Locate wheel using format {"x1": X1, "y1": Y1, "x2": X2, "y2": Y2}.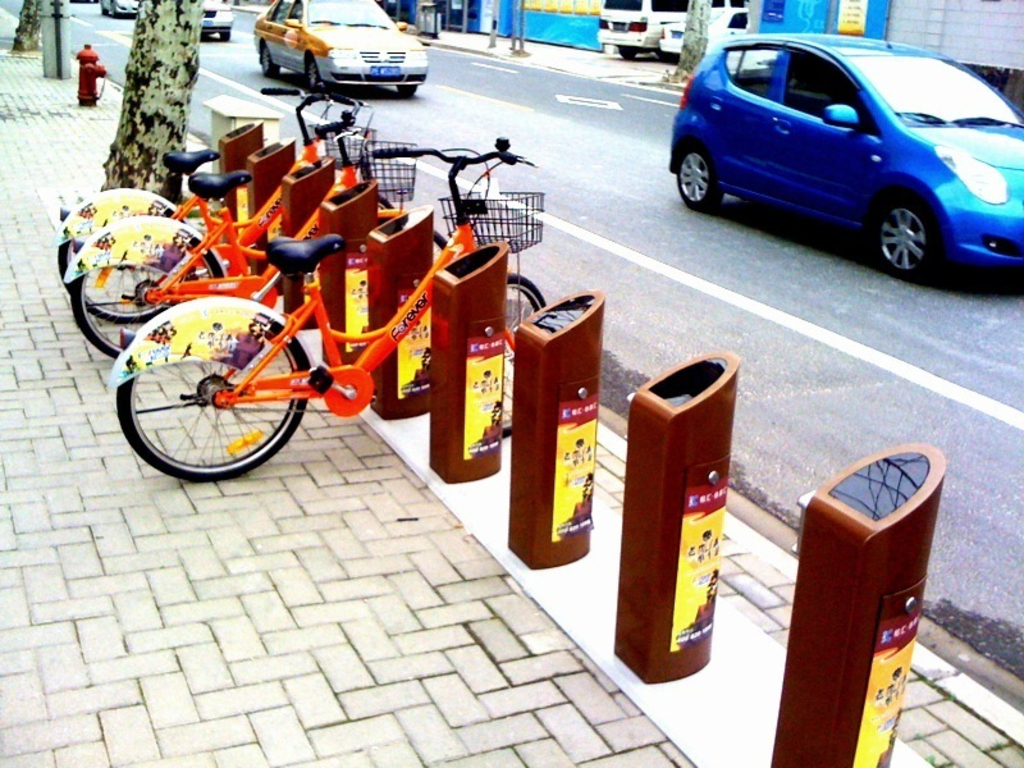
{"x1": 503, "y1": 273, "x2": 549, "y2": 436}.
